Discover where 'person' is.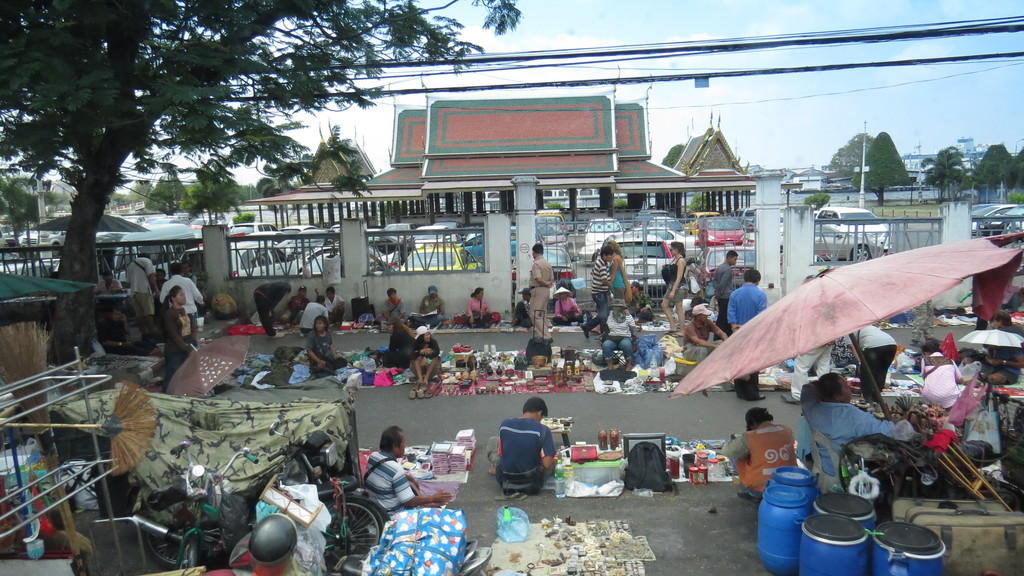
Discovered at 525, 246, 554, 340.
